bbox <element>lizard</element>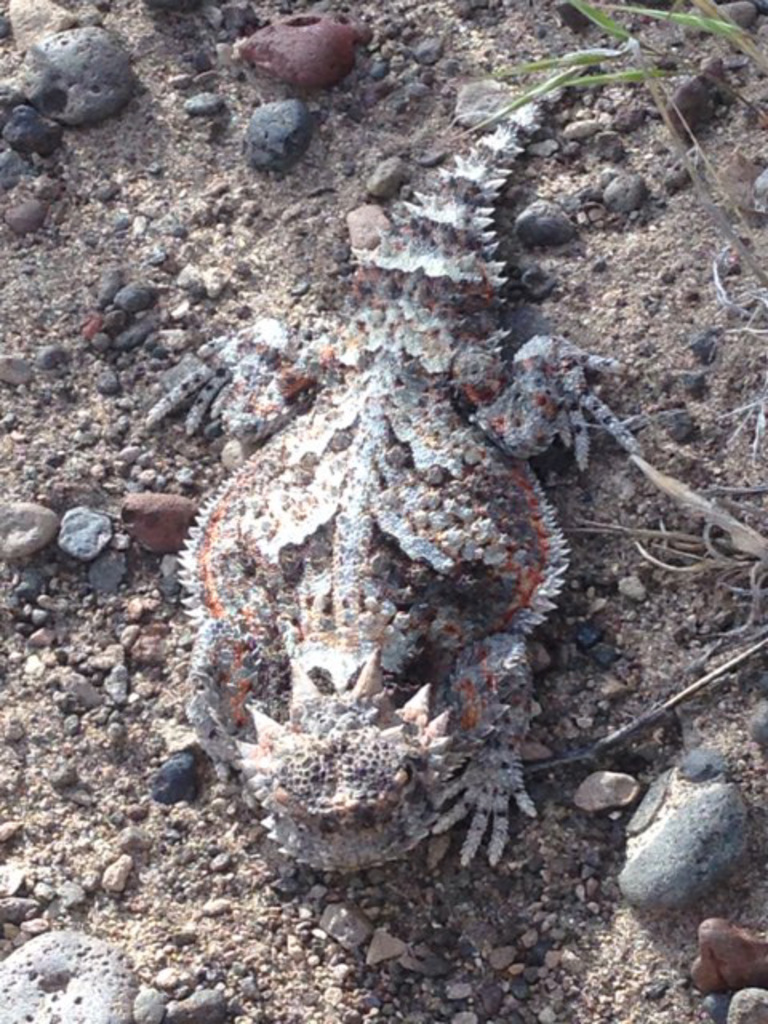
{"x1": 146, "y1": 208, "x2": 626, "y2": 944}
